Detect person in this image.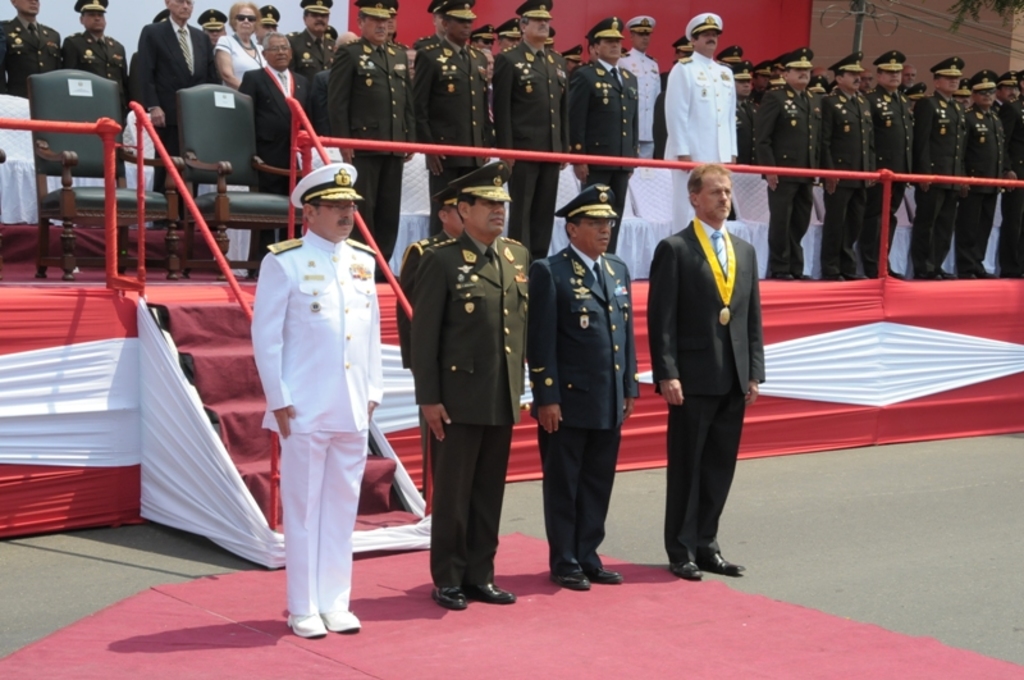
Detection: x1=753, y1=45, x2=823, y2=275.
